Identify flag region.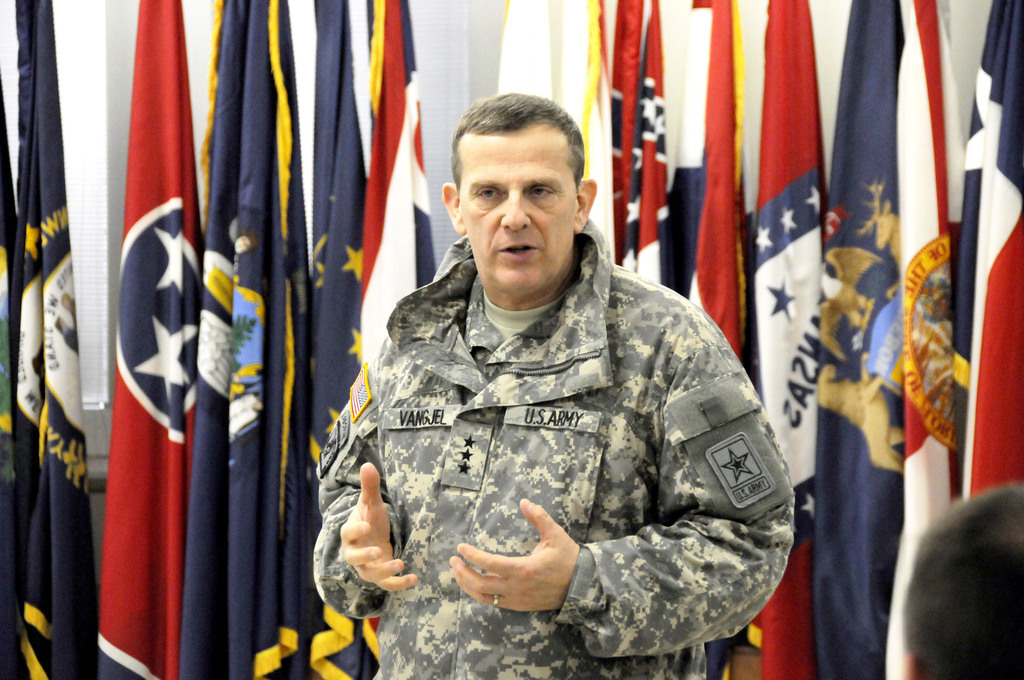
Region: 882/0/956/679.
